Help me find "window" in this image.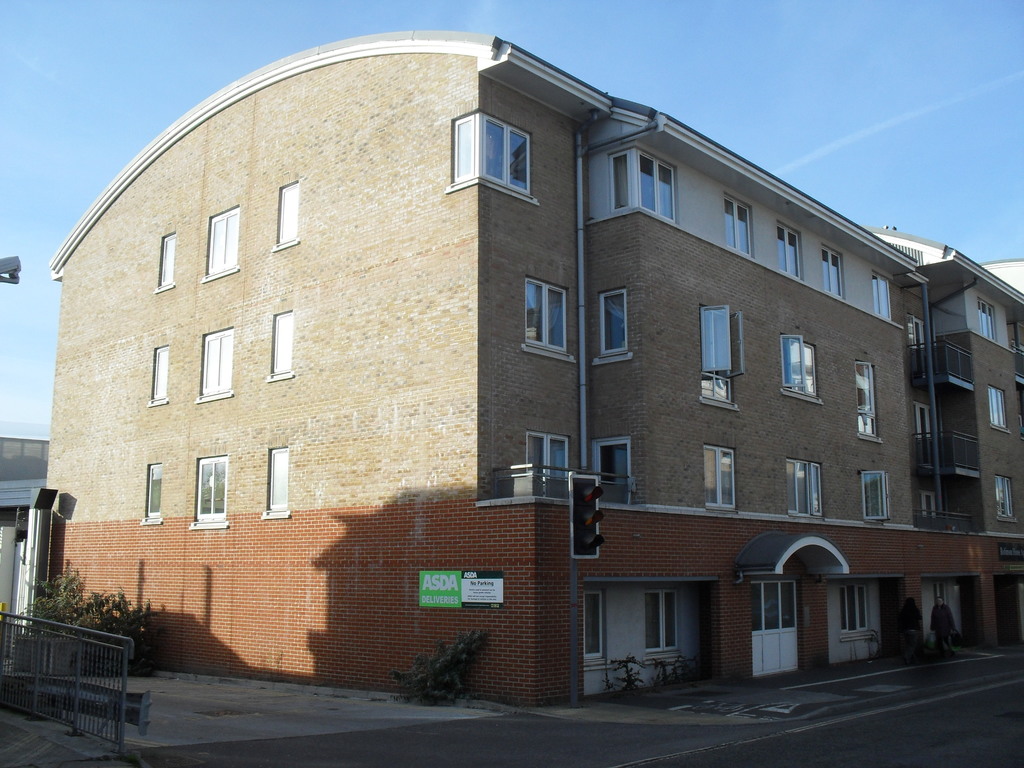
Found it: 273/307/292/378.
